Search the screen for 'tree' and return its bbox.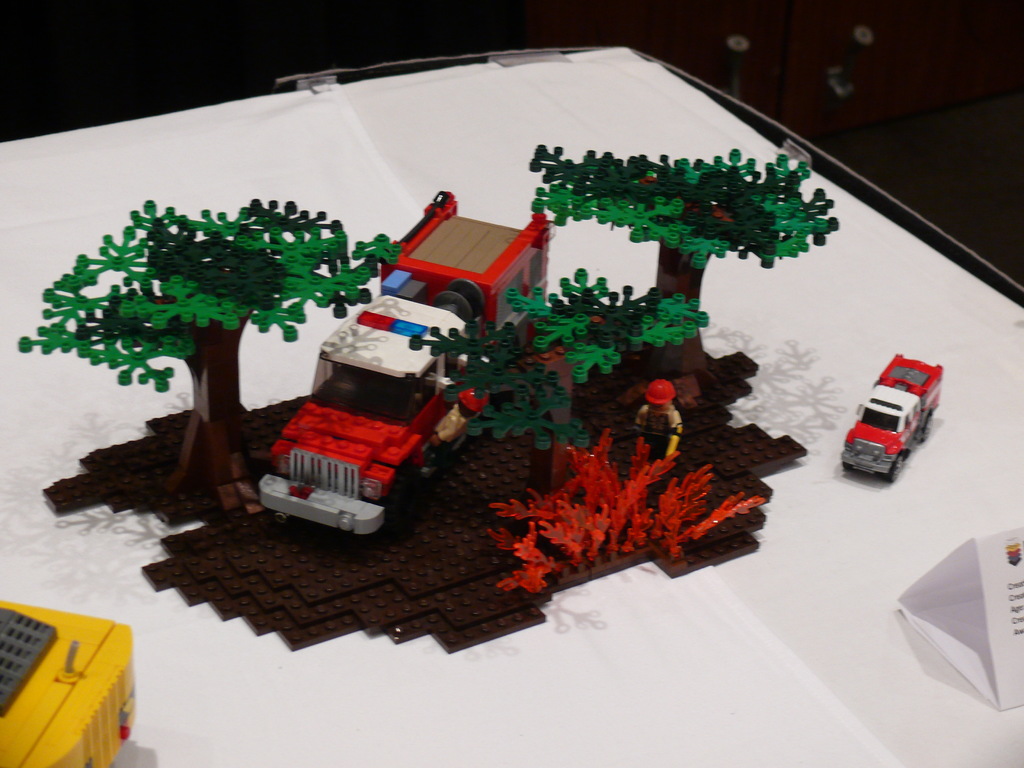
Found: Rect(535, 147, 831, 387).
